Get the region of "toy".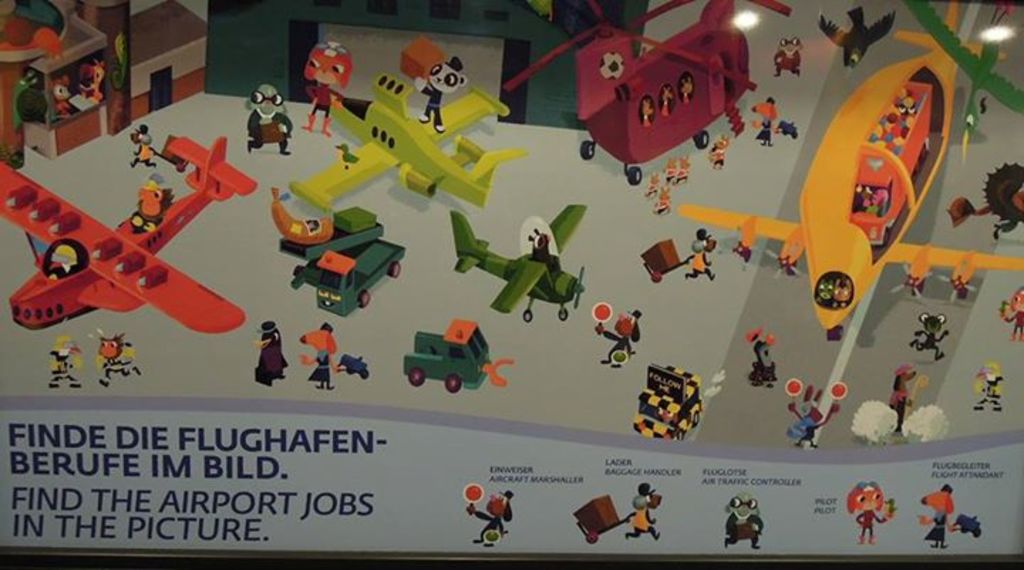
locate(282, 68, 528, 210).
